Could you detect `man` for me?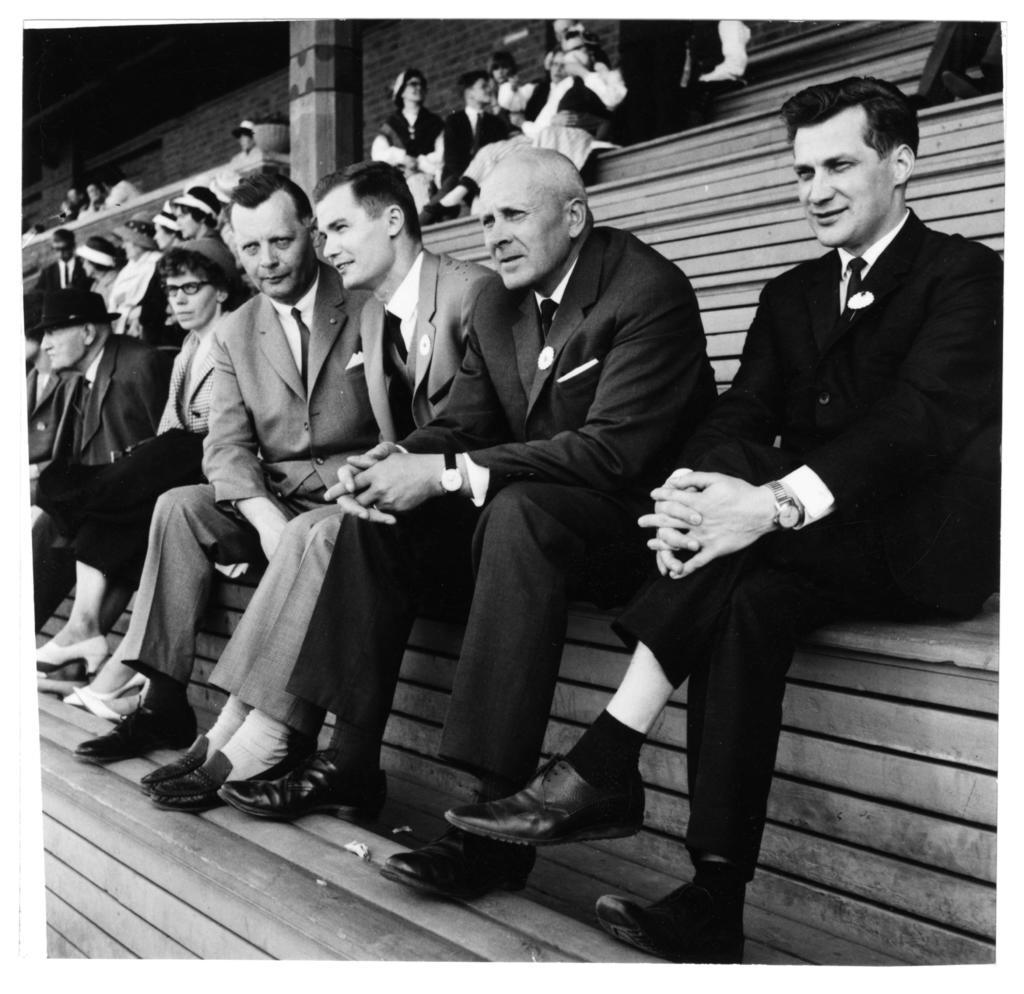
Detection result: {"x1": 29, "y1": 229, "x2": 92, "y2": 288}.
